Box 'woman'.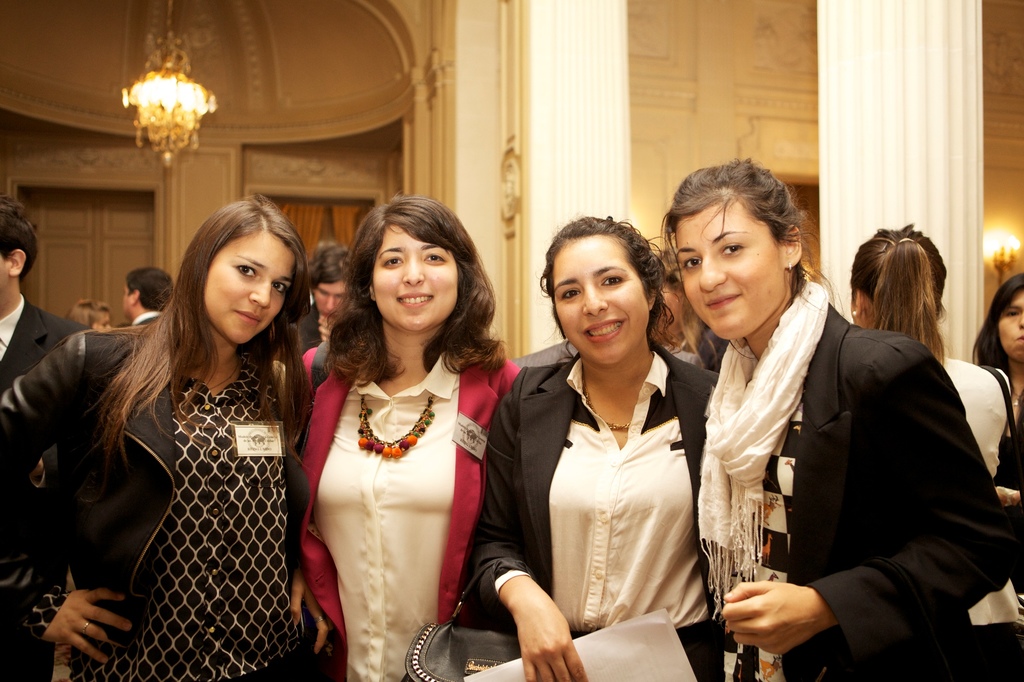
[967, 267, 1023, 621].
